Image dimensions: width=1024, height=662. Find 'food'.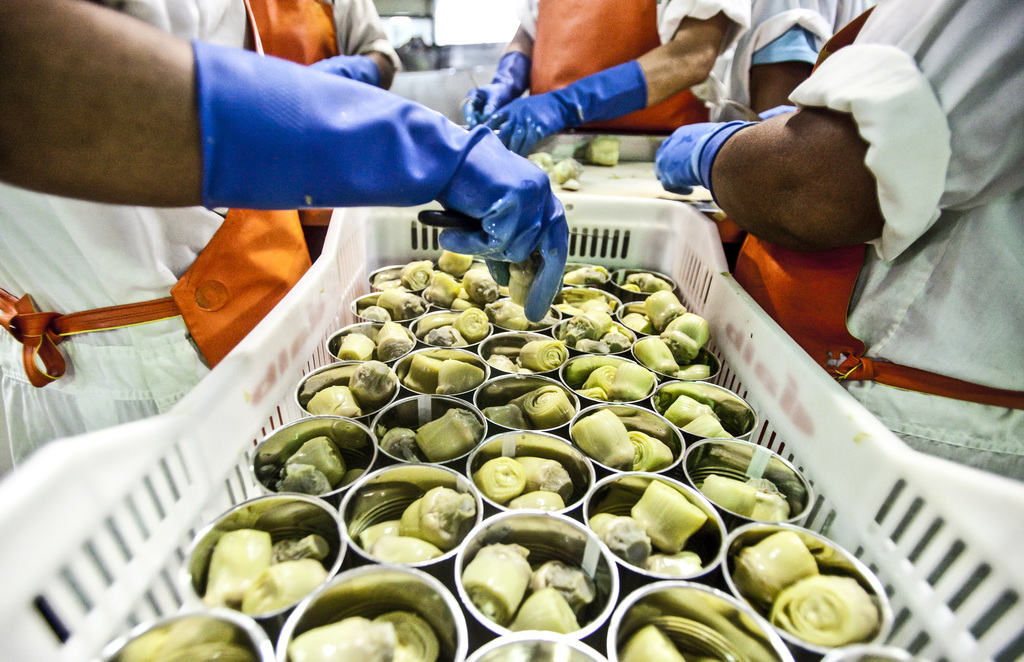
452/305/491/344.
